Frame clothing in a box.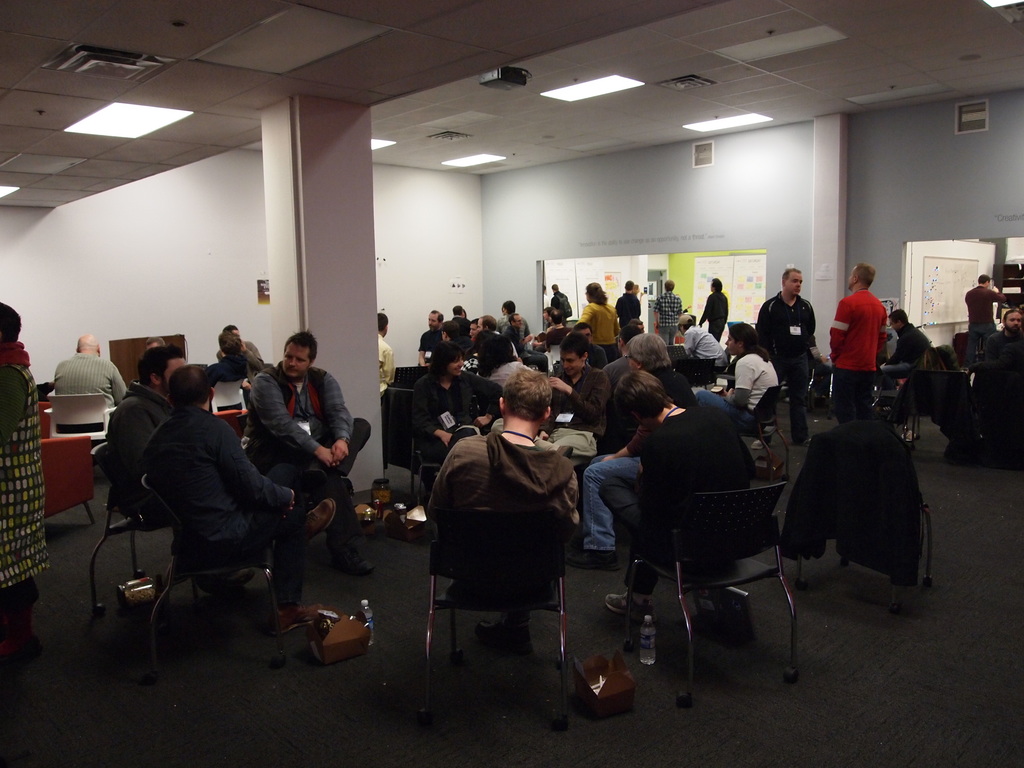
[left=959, top=281, right=1013, bottom=344].
